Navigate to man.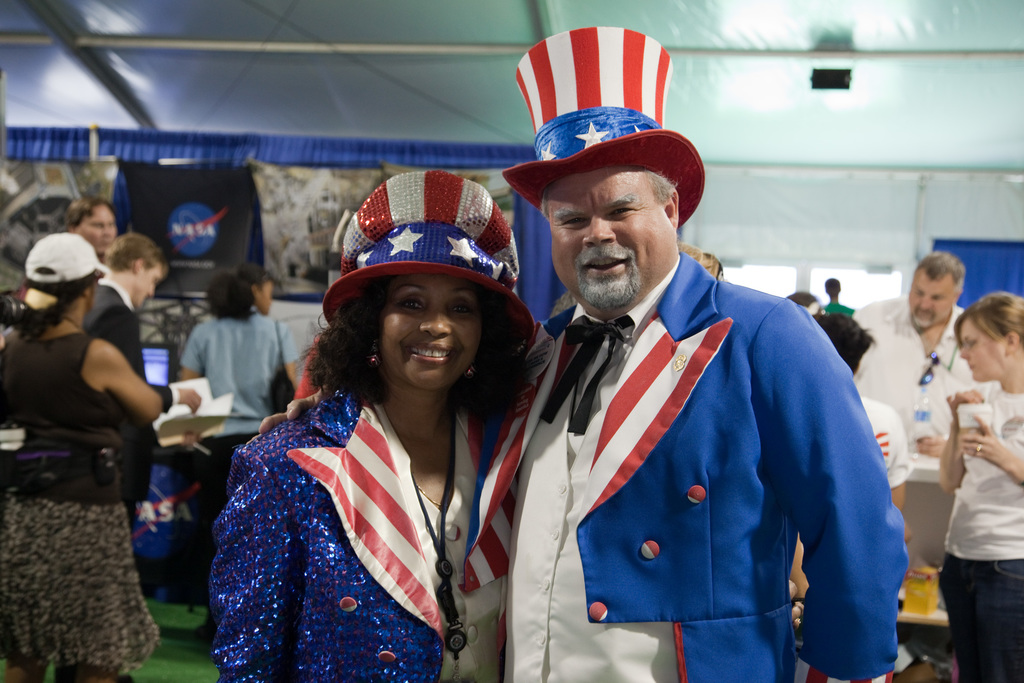
Navigation target: [76, 233, 173, 536].
